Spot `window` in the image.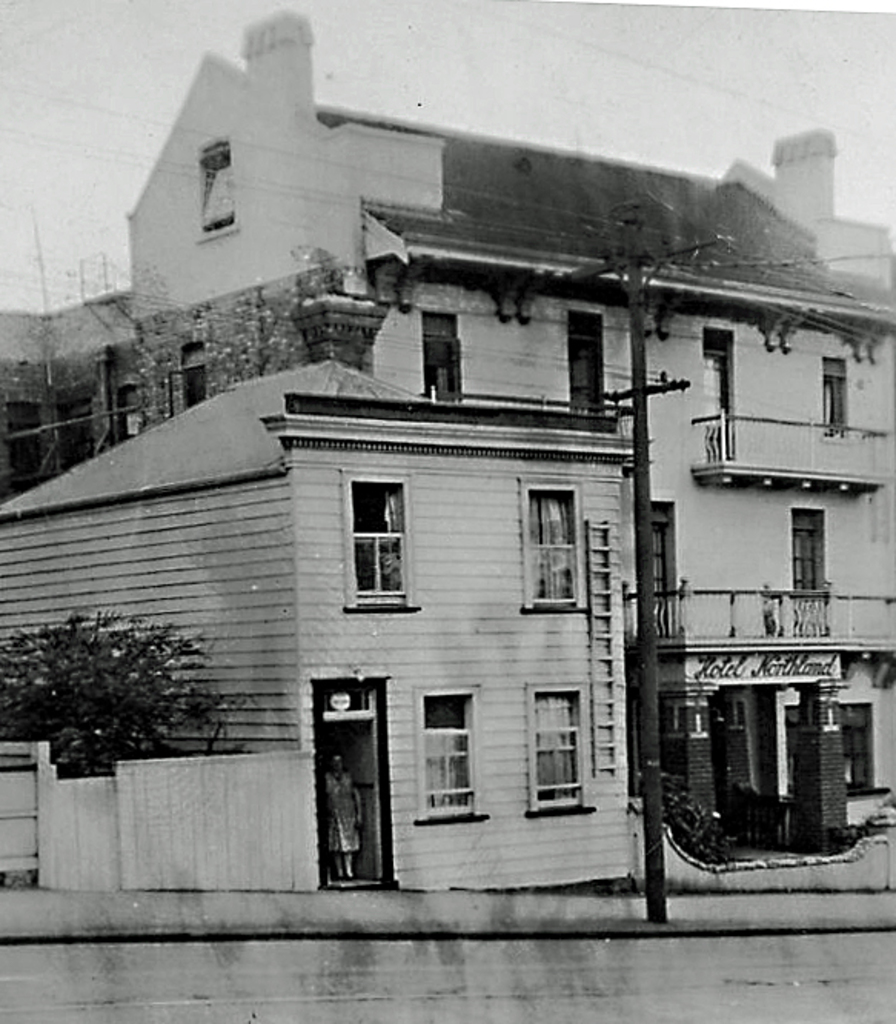
`window` found at select_region(521, 689, 604, 809).
